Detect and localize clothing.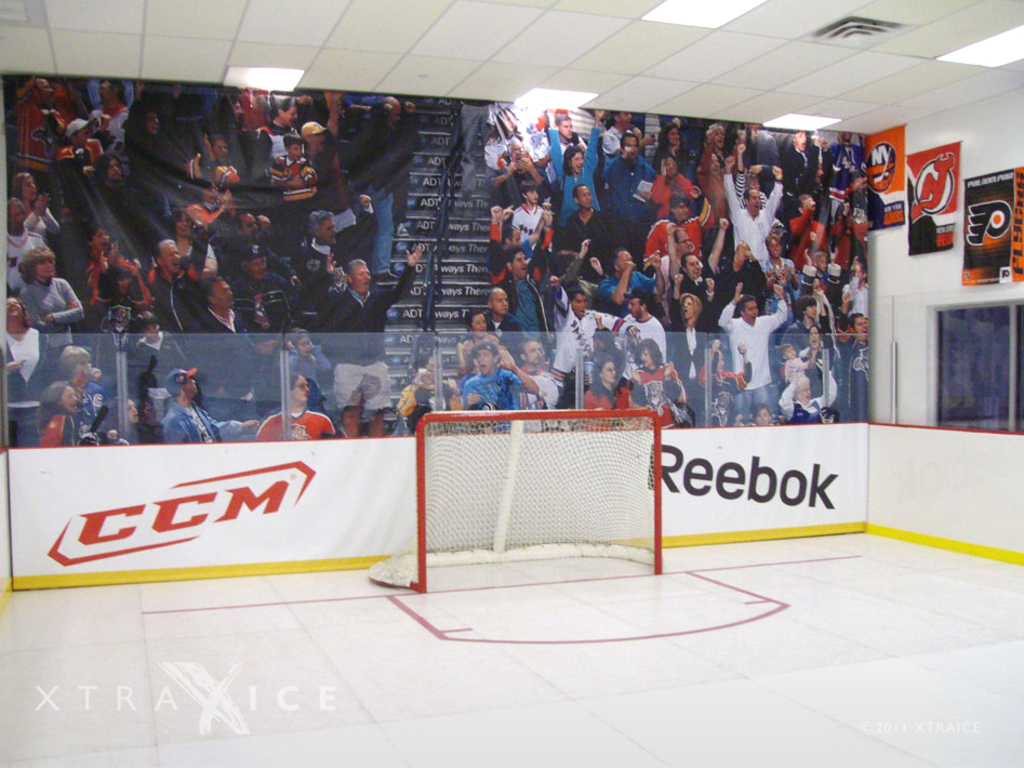
Localized at x1=581 y1=375 x2=641 y2=424.
